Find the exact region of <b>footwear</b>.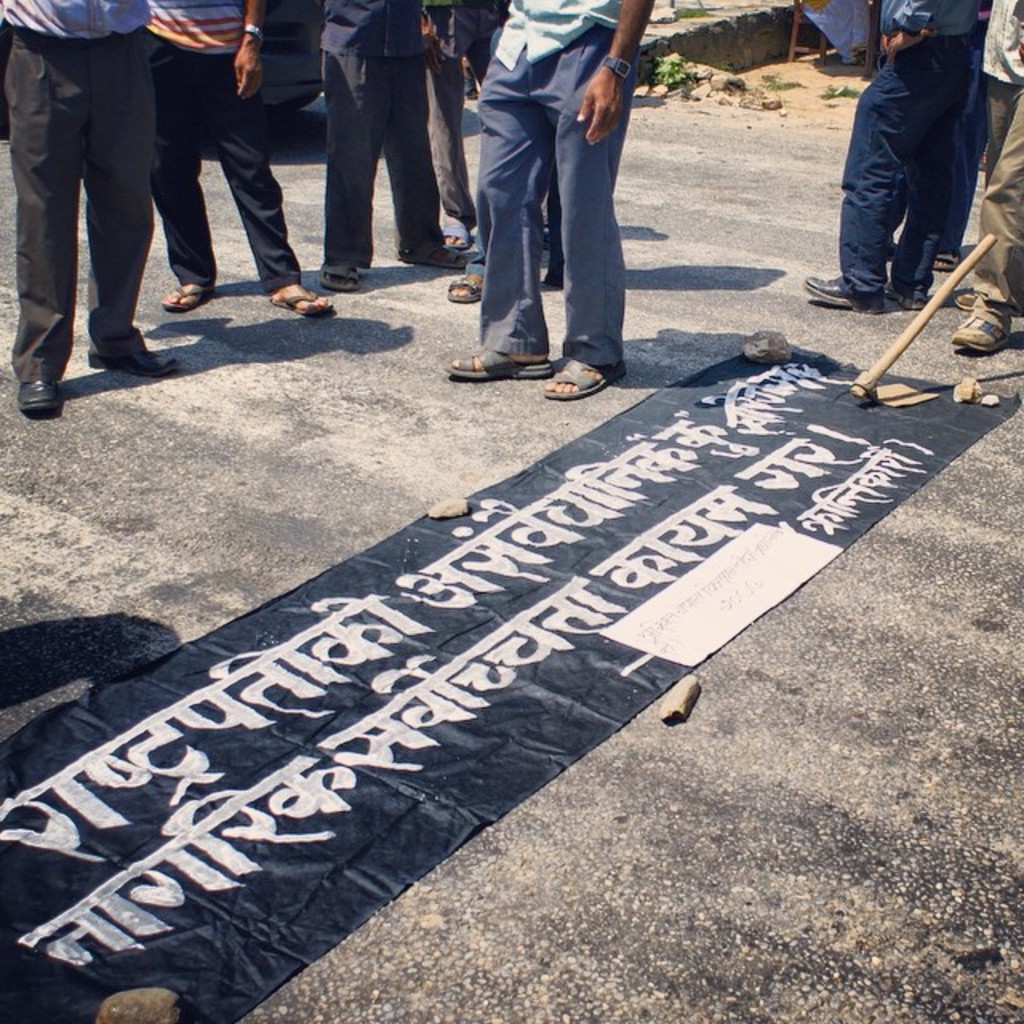
Exact region: 14,374,66,421.
